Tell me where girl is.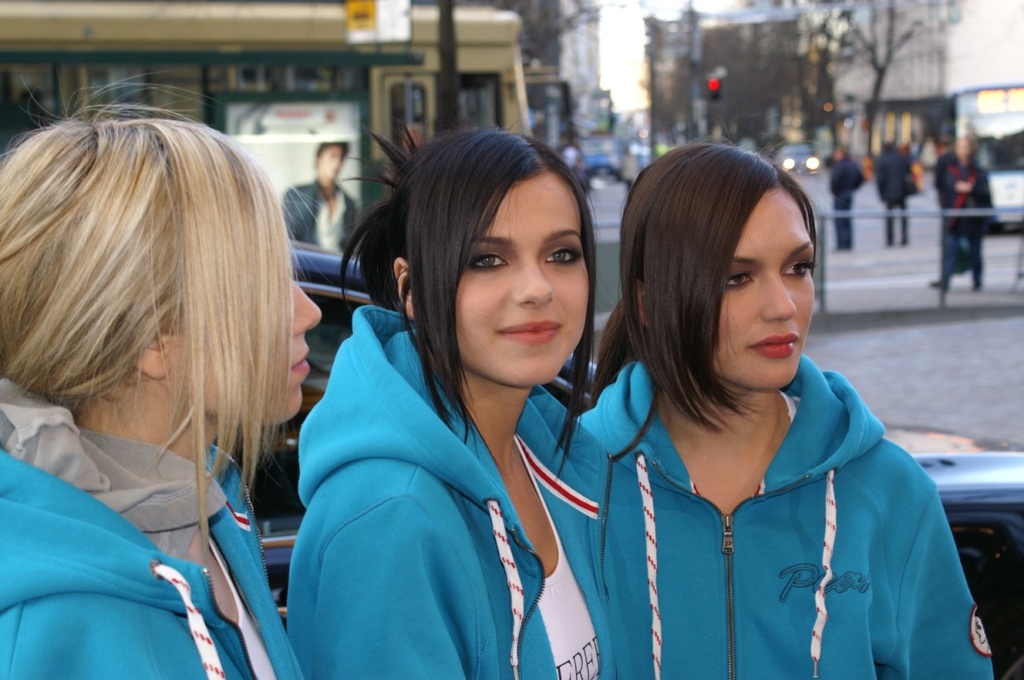
girl is at [left=582, top=121, right=994, bottom=679].
